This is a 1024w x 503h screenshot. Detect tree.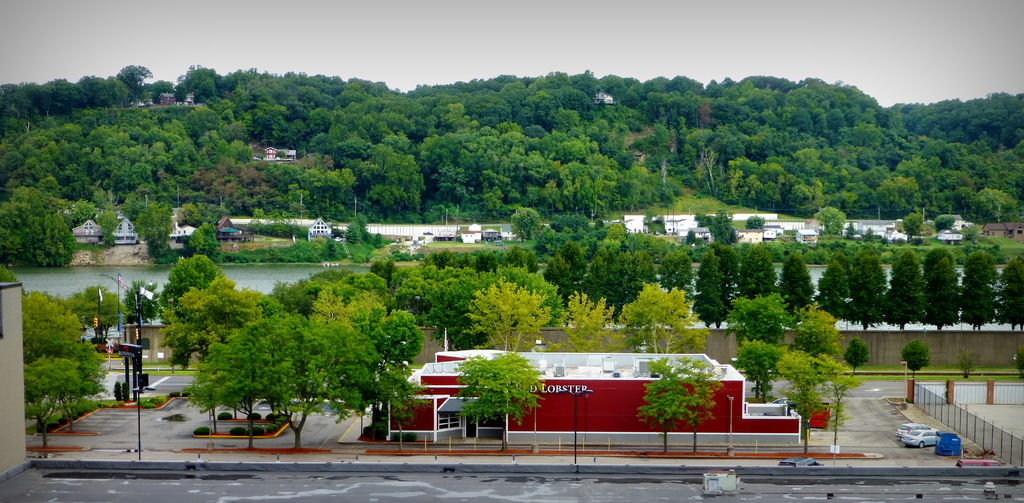
locate(19, 290, 106, 449).
